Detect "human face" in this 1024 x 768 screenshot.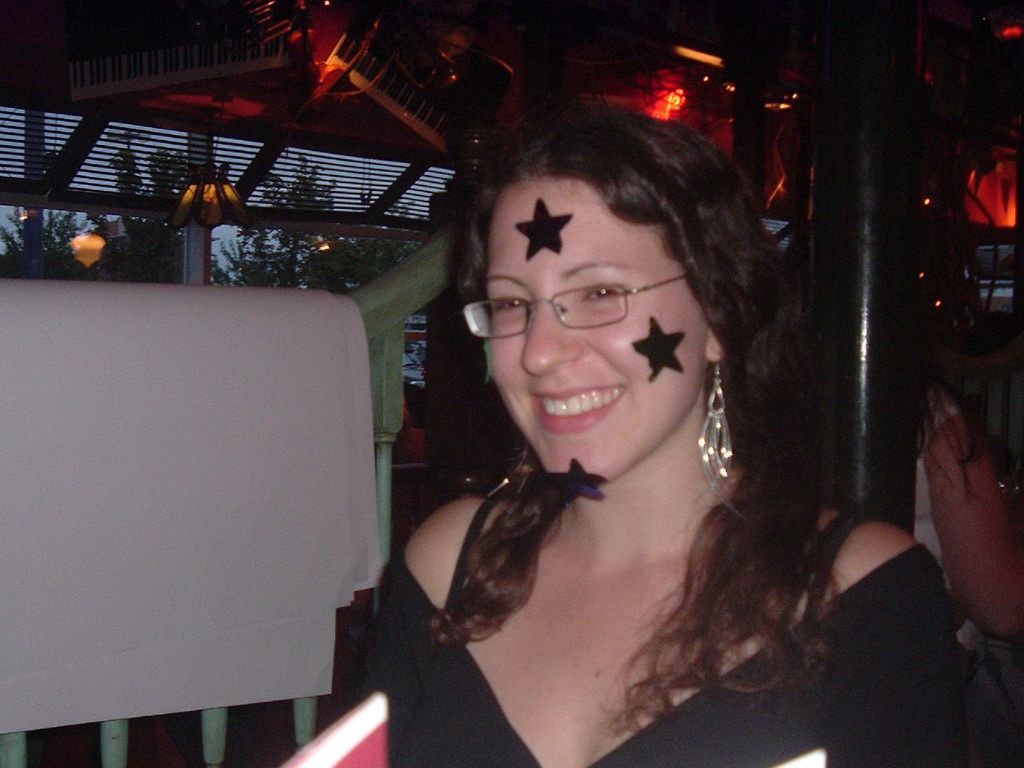
Detection: left=489, top=174, right=706, bottom=481.
